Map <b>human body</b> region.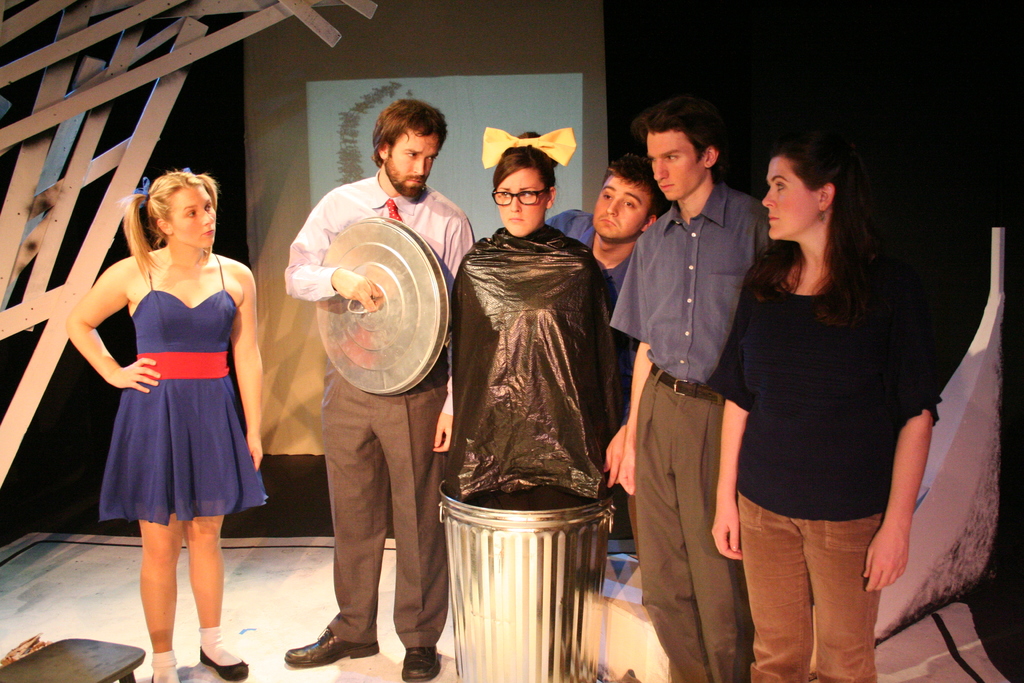
Mapped to region(545, 211, 635, 479).
